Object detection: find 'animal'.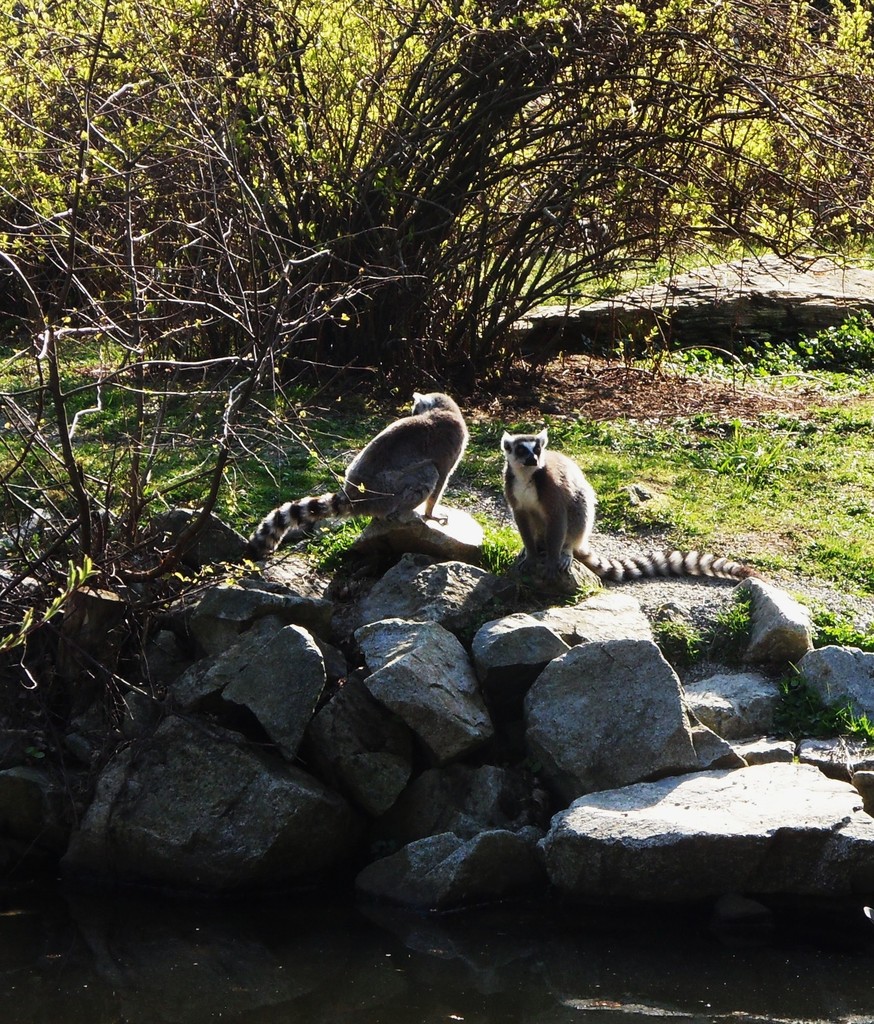
detection(239, 383, 473, 564).
